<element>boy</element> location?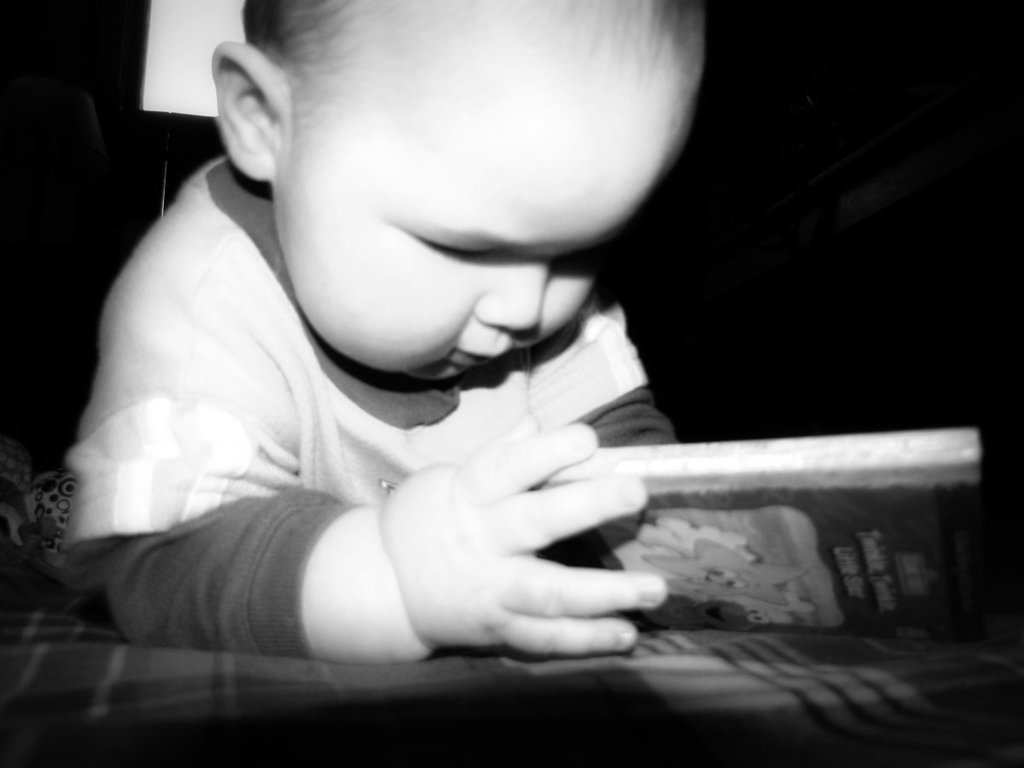
<box>73,0,716,663</box>
